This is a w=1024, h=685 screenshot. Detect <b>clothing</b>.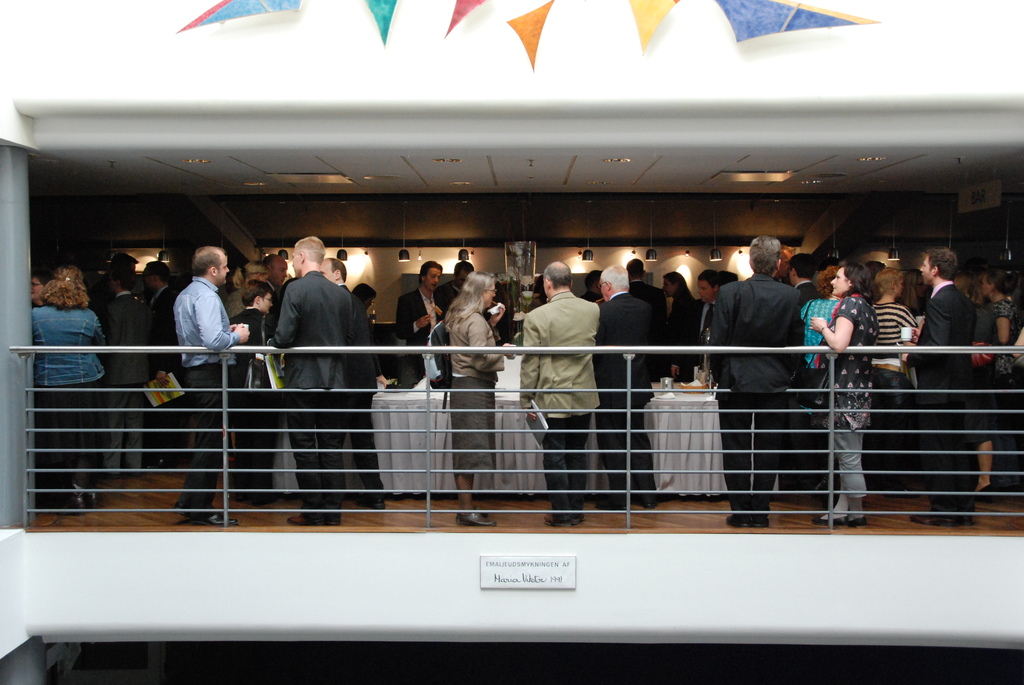
rect(518, 291, 605, 514).
